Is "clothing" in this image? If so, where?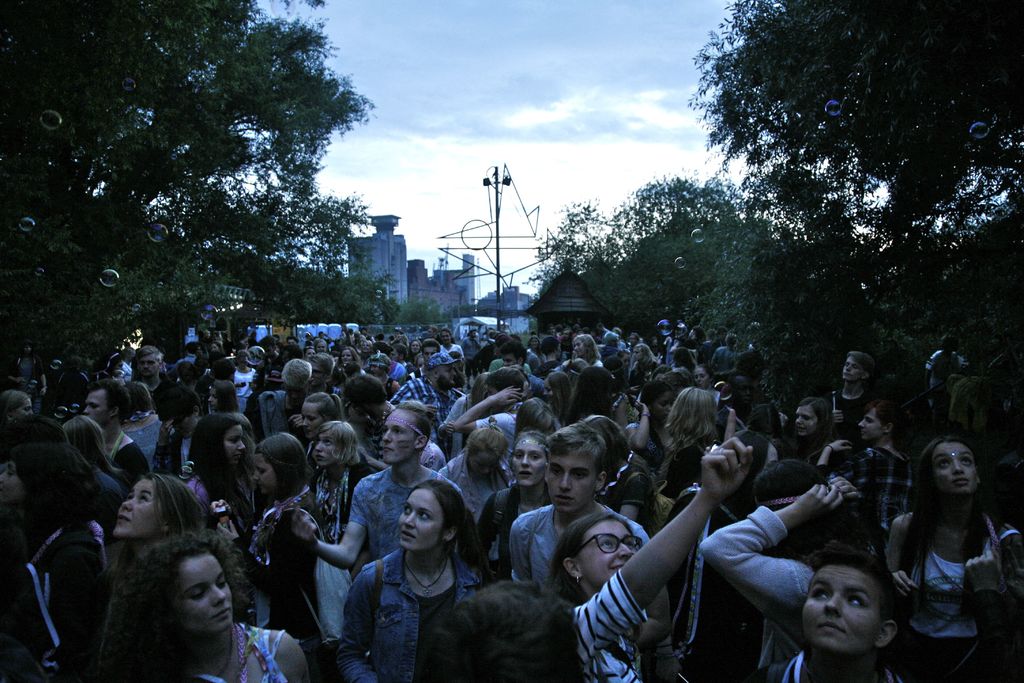
Yes, at bbox=(342, 539, 487, 682).
